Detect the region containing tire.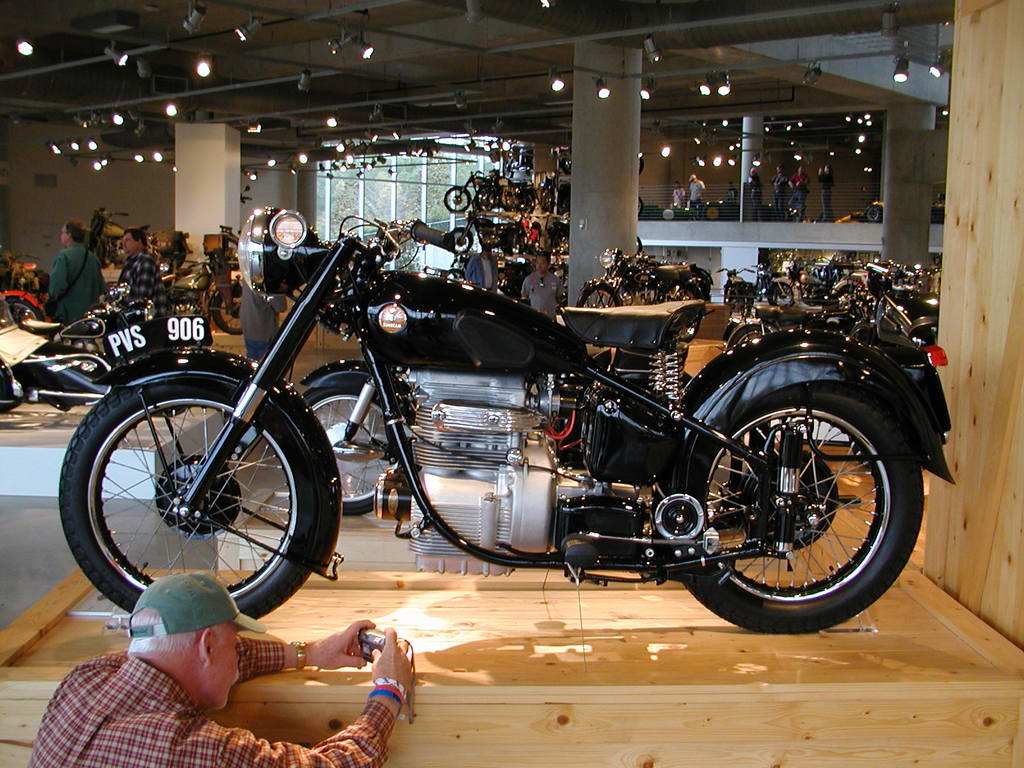
(left=636, top=156, right=644, bottom=173).
